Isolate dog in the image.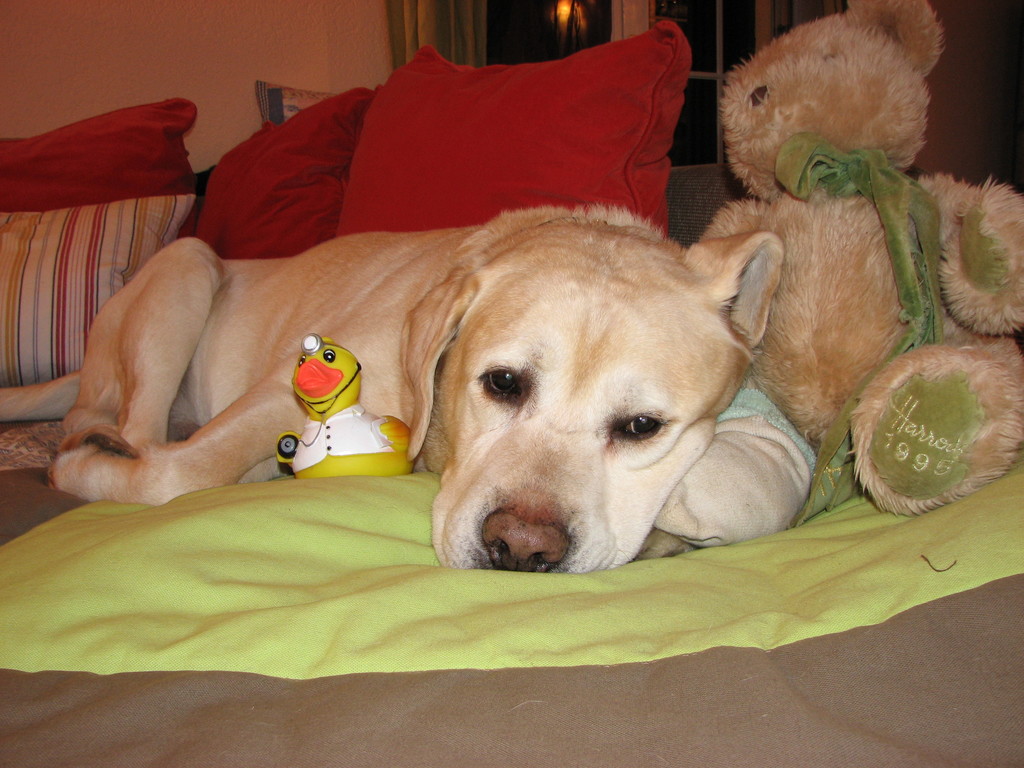
Isolated region: rect(0, 202, 788, 578).
